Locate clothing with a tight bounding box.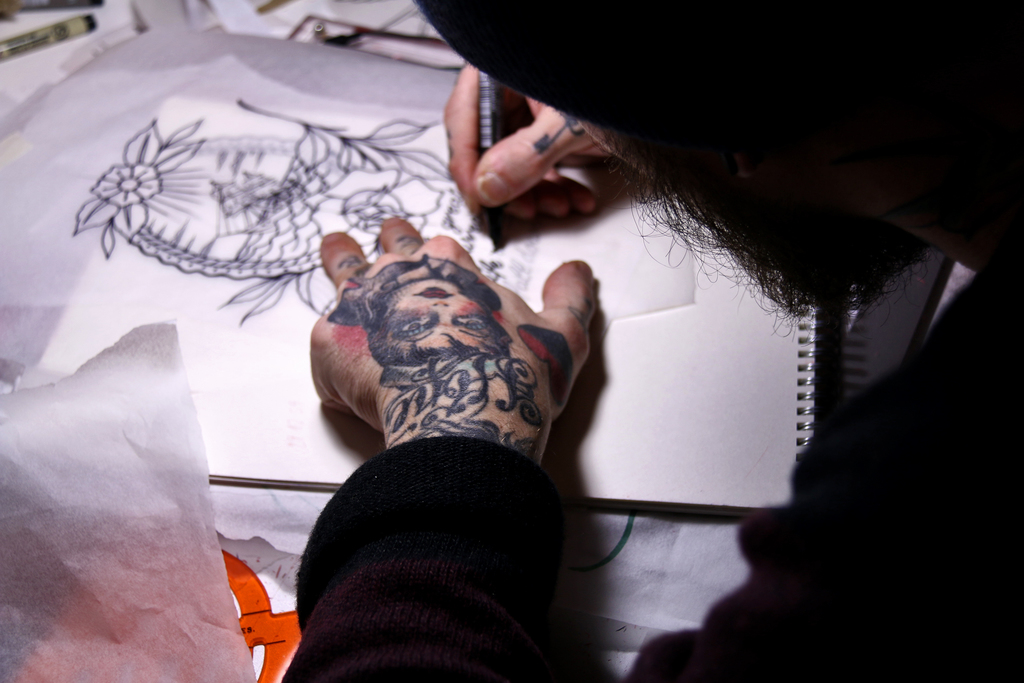
select_region(278, 236, 1023, 682).
